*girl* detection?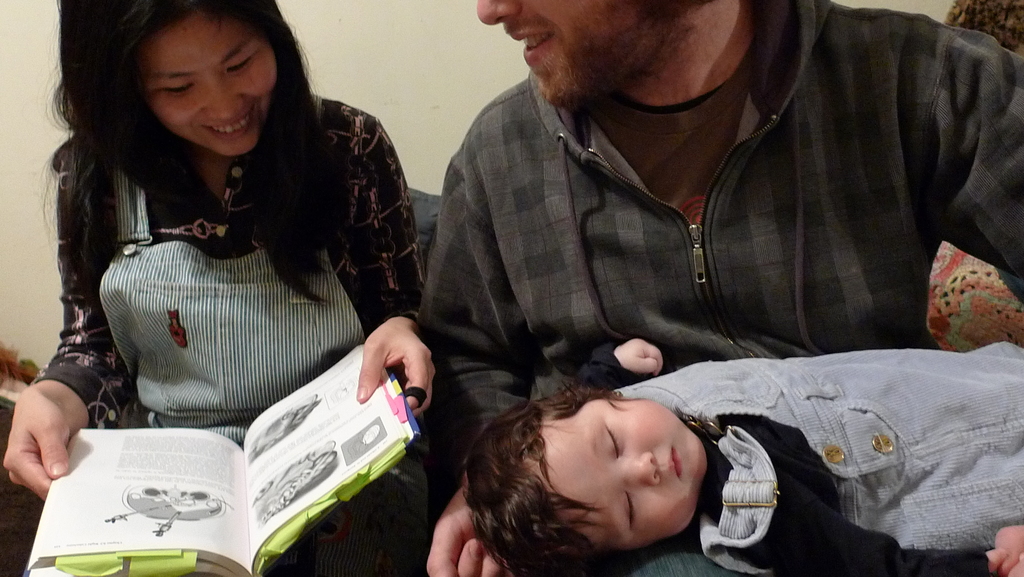
Rect(0, 0, 437, 576)
